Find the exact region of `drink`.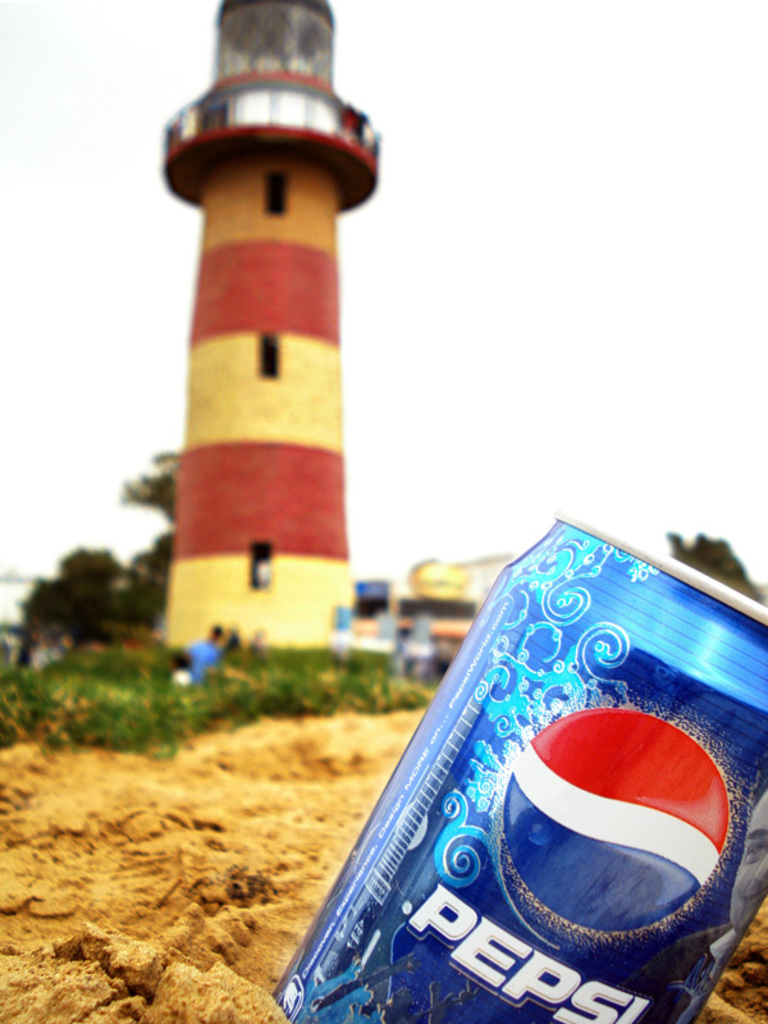
Exact region: pyautogui.locateOnScreen(284, 518, 765, 1023).
